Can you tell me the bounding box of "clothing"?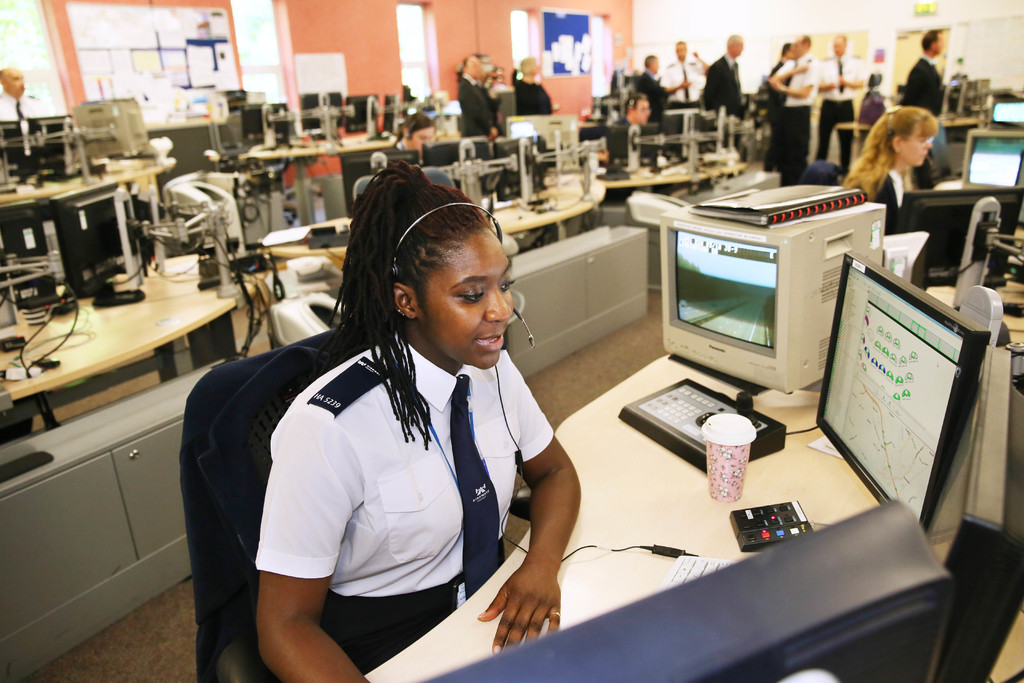
bbox=(815, 51, 871, 172).
